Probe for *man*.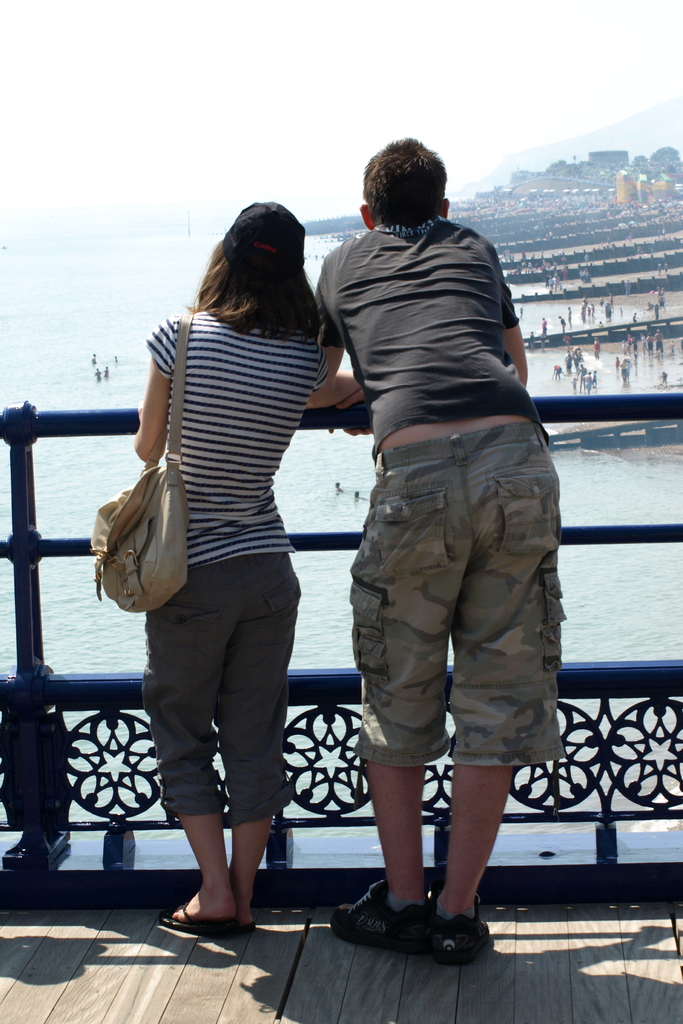
Probe result: crop(625, 275, 634, 298).
